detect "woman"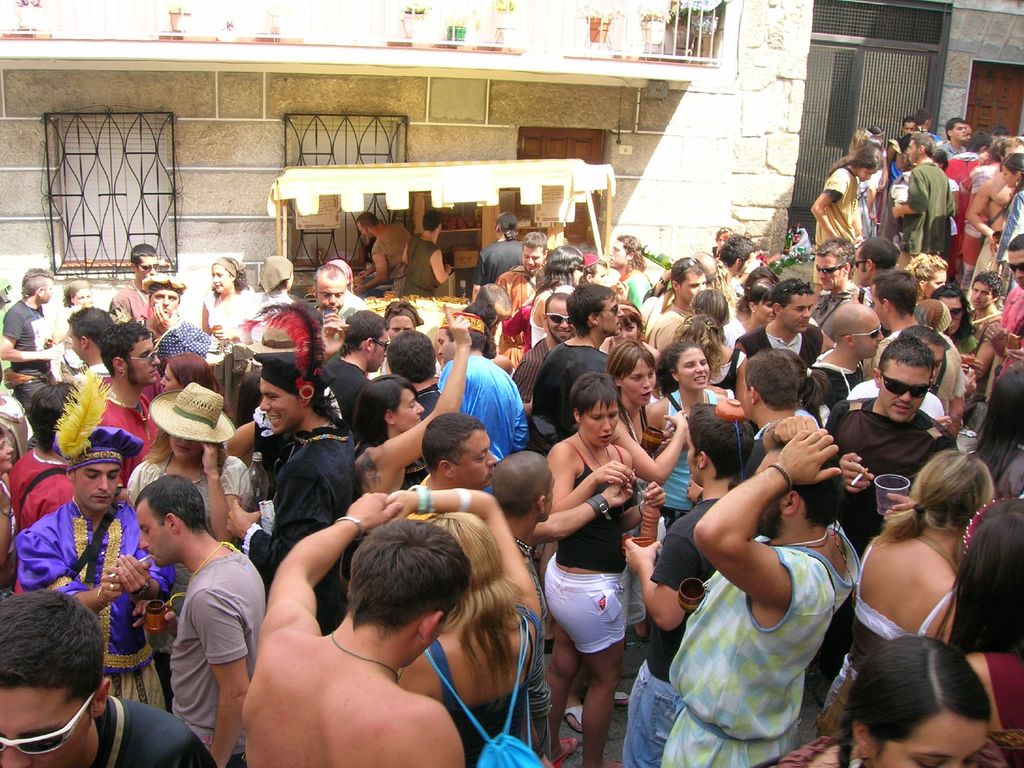
x1=773 y1=634 x2=1023 y2=767
